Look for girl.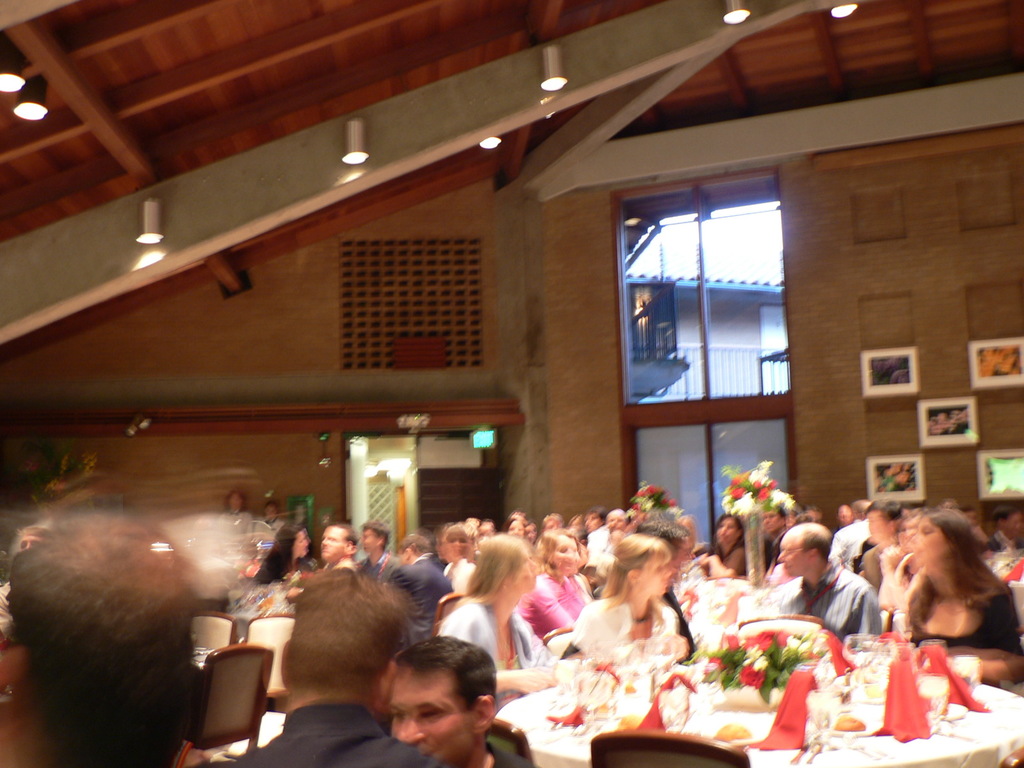
Found: (x1=573, y1=539, x2=676, y2=642).
